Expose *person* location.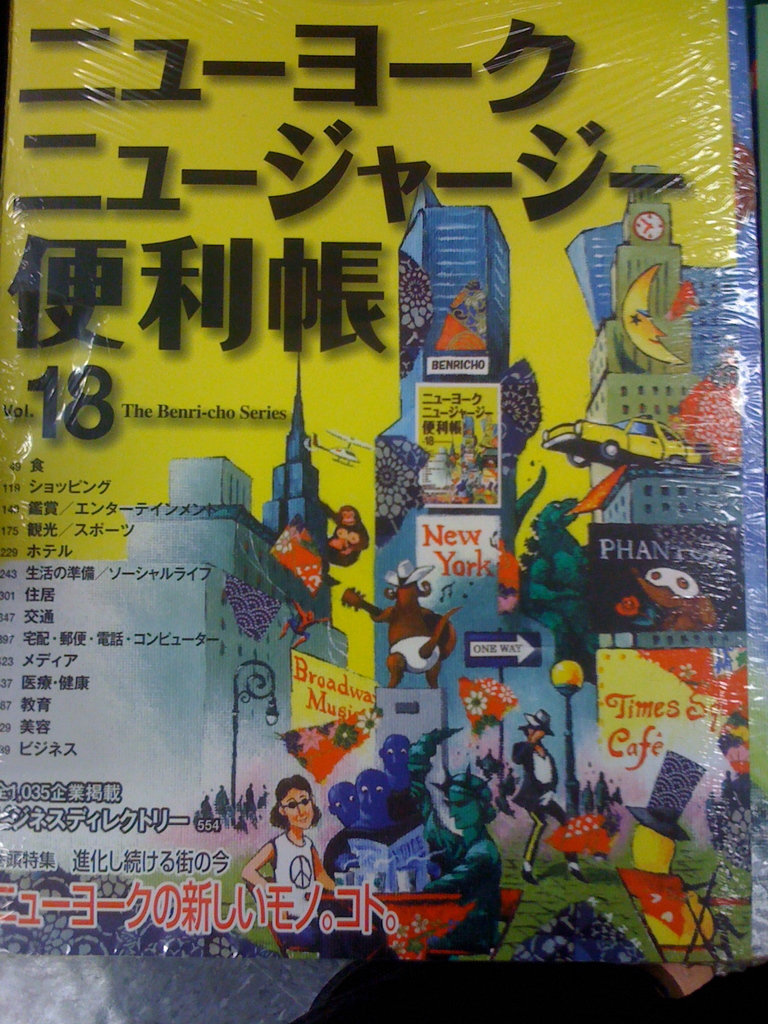
Exposed at 432, 276, 492, 344.
